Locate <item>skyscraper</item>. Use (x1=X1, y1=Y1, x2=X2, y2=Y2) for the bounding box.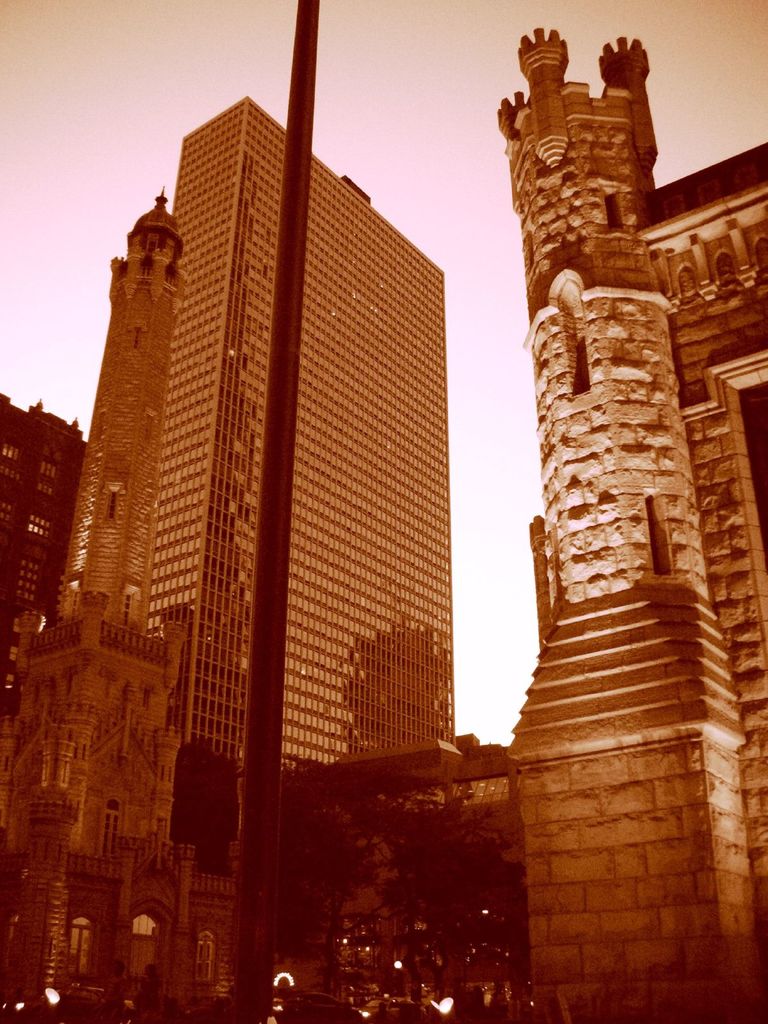
(x1=0, y1=177, x2=218, y2=1012).
